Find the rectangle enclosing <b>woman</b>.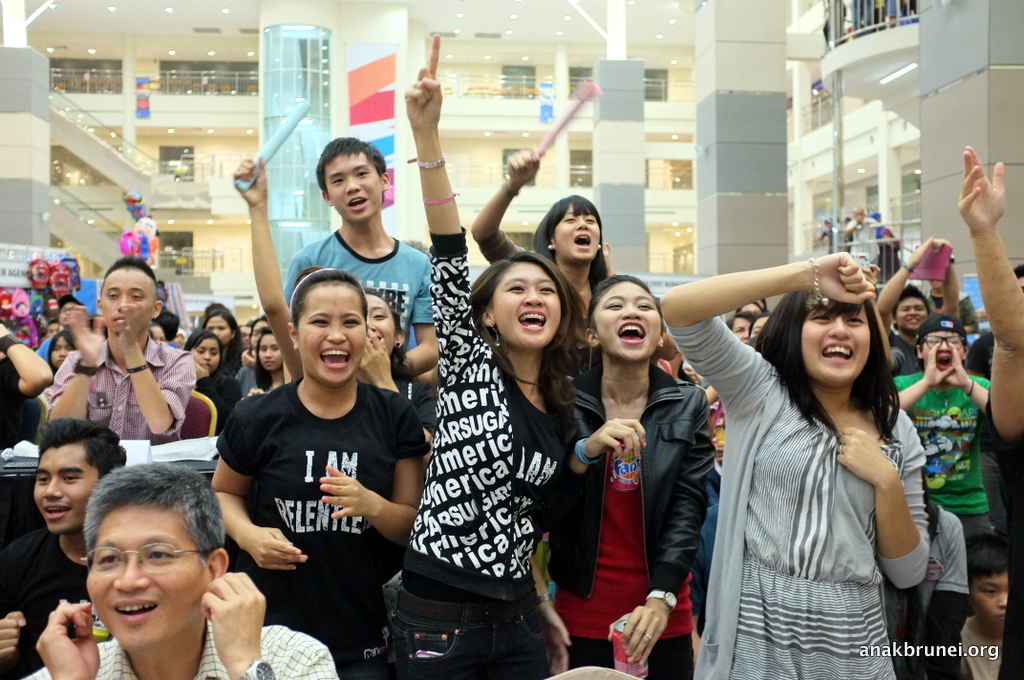
box(381, 23, 584, 679).
